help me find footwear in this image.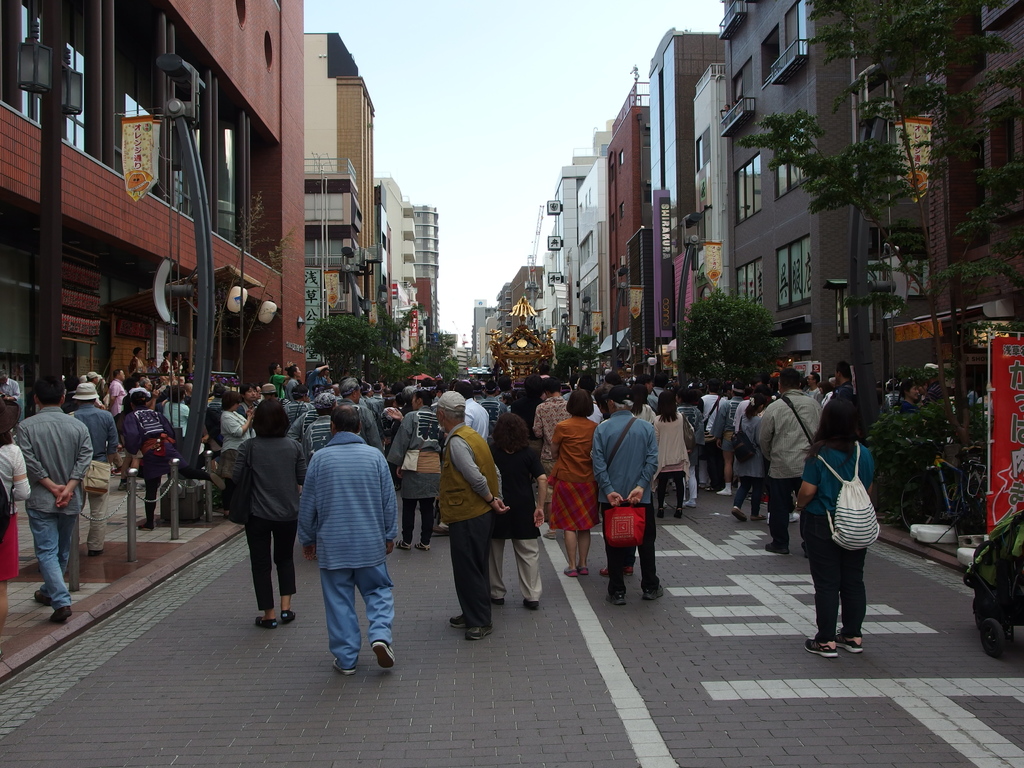
Found it: x1=524, y1=597, x2=540, y2=609.
